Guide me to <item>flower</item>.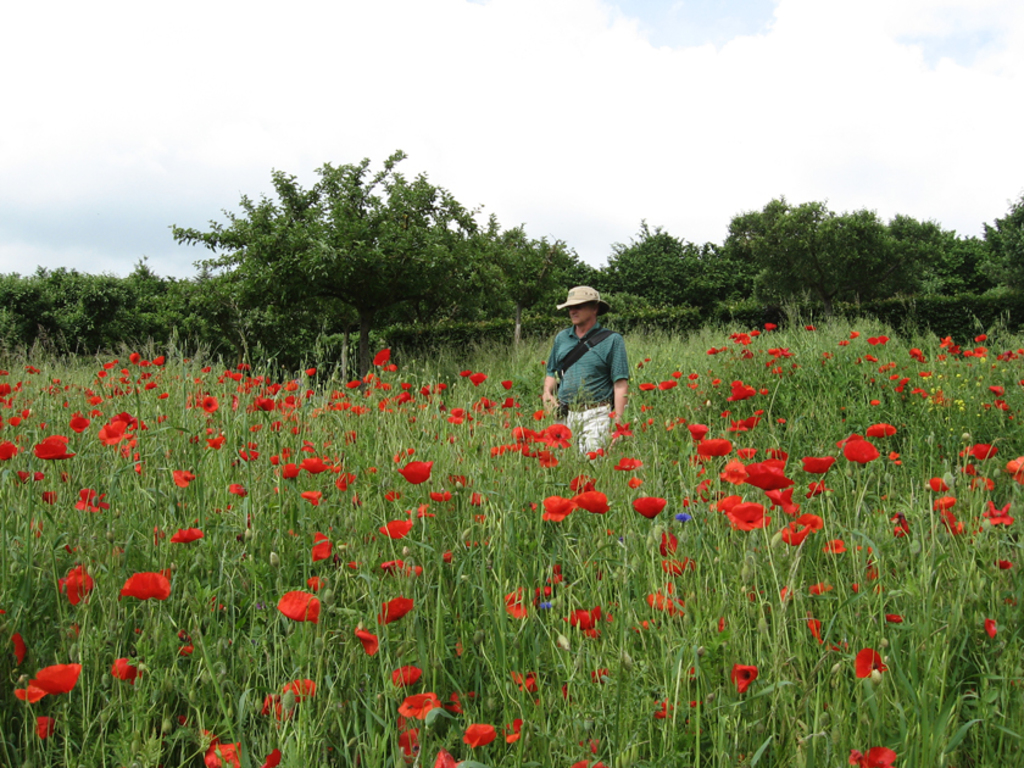
Guidance: (91,417,128,451).
